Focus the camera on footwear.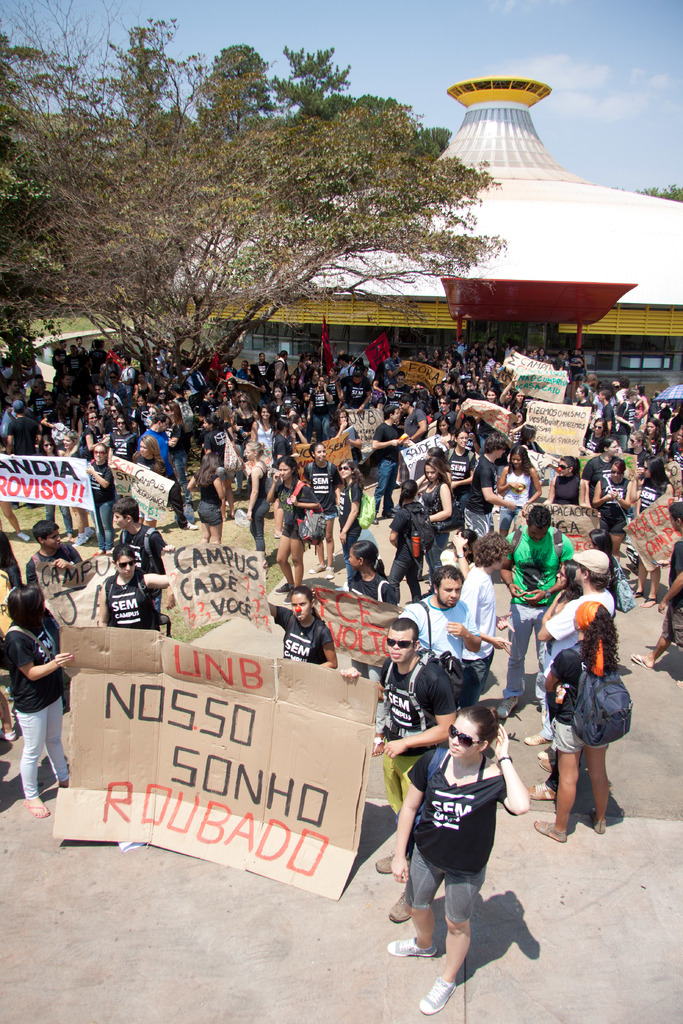
Focus region: box=[419, 979, 456, 1018].
